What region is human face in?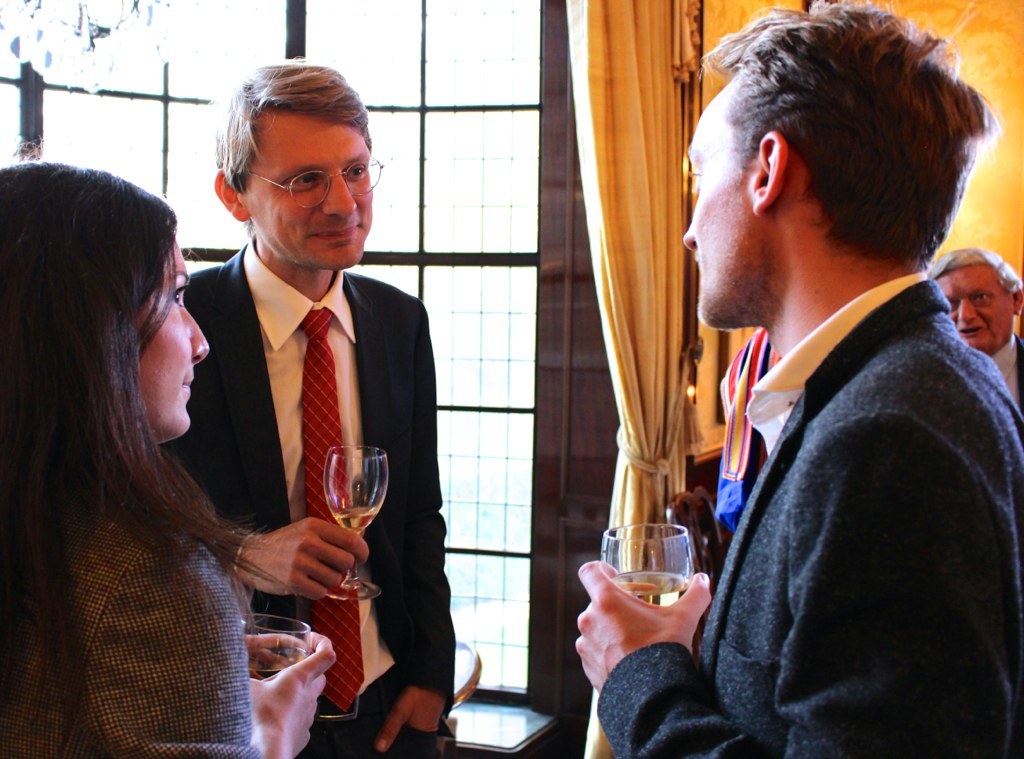
935/257/1014/351.
